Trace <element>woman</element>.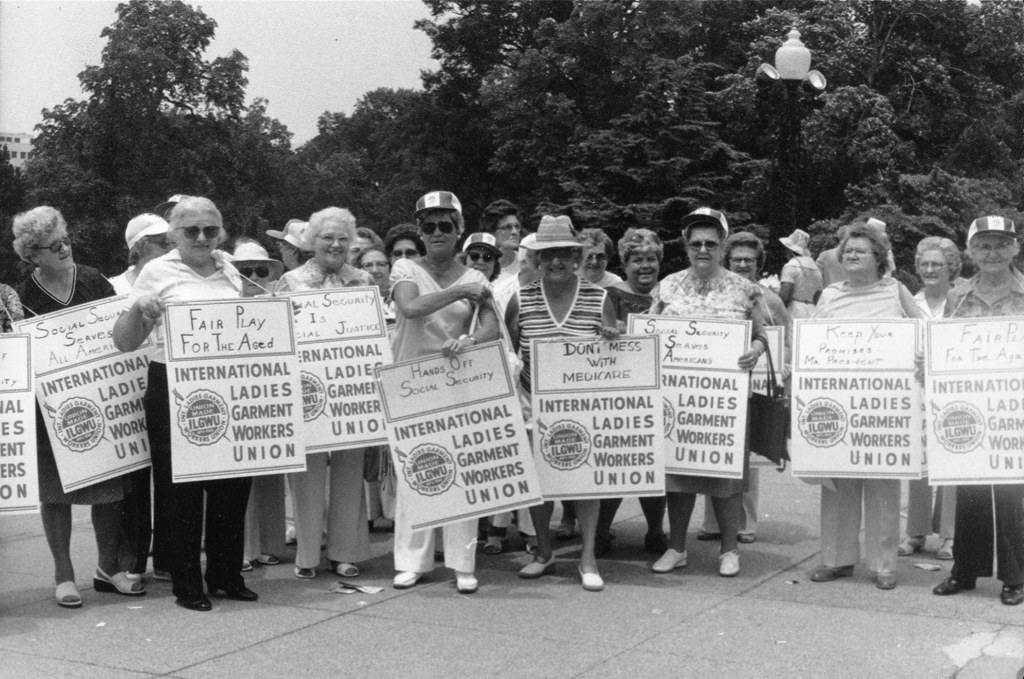
Traced to 266:204:384:578.
